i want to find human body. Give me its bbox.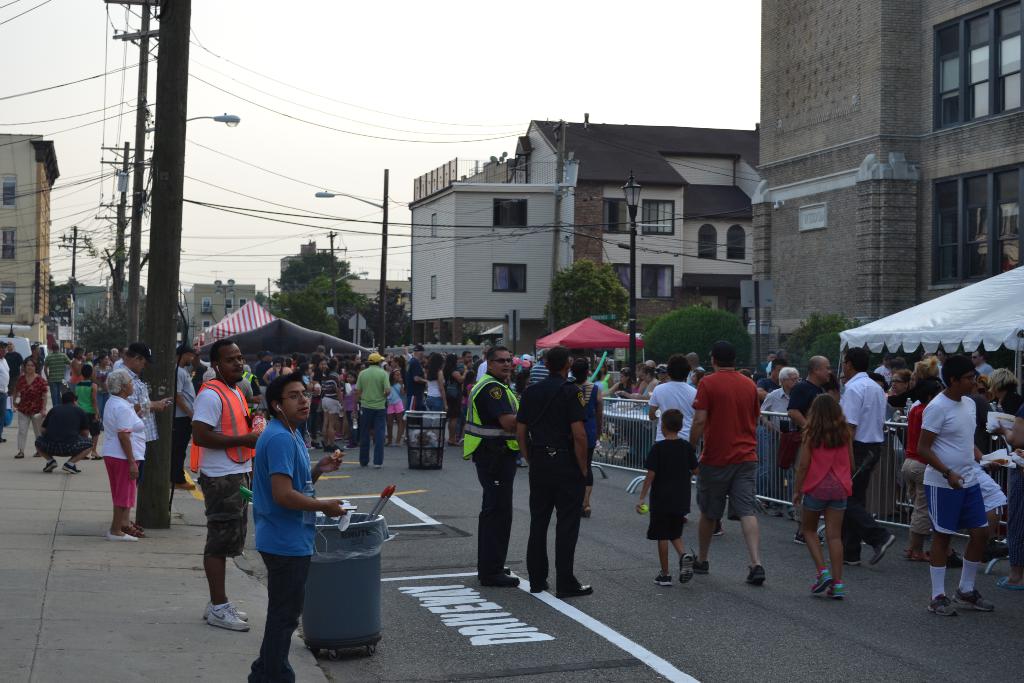
detection(518, 374, 592, 597).
